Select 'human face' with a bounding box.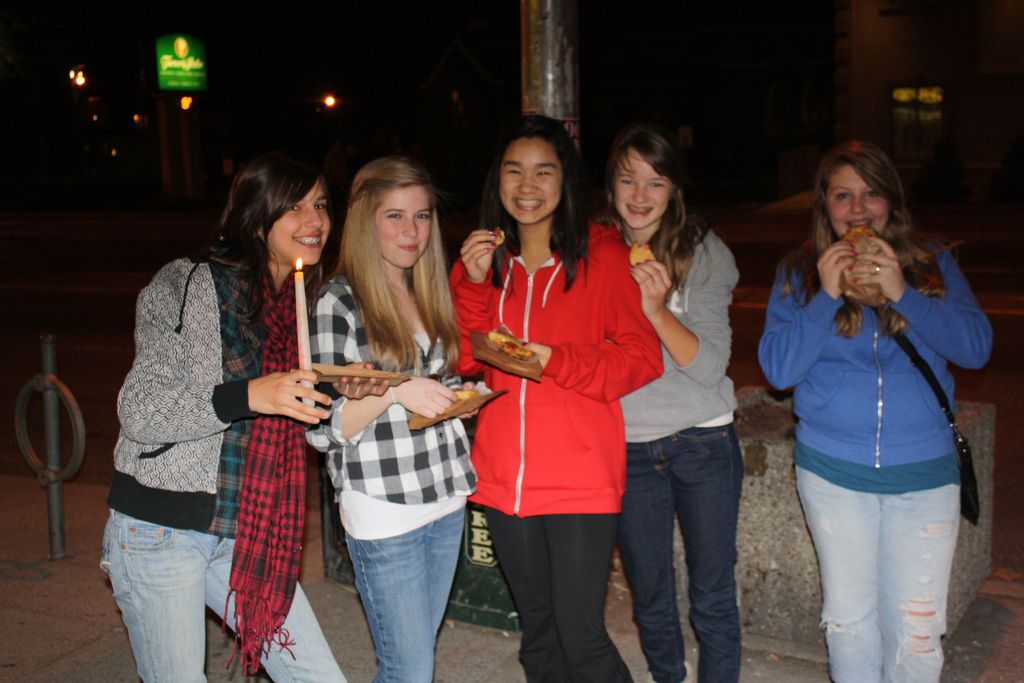
613,147,672,226.
